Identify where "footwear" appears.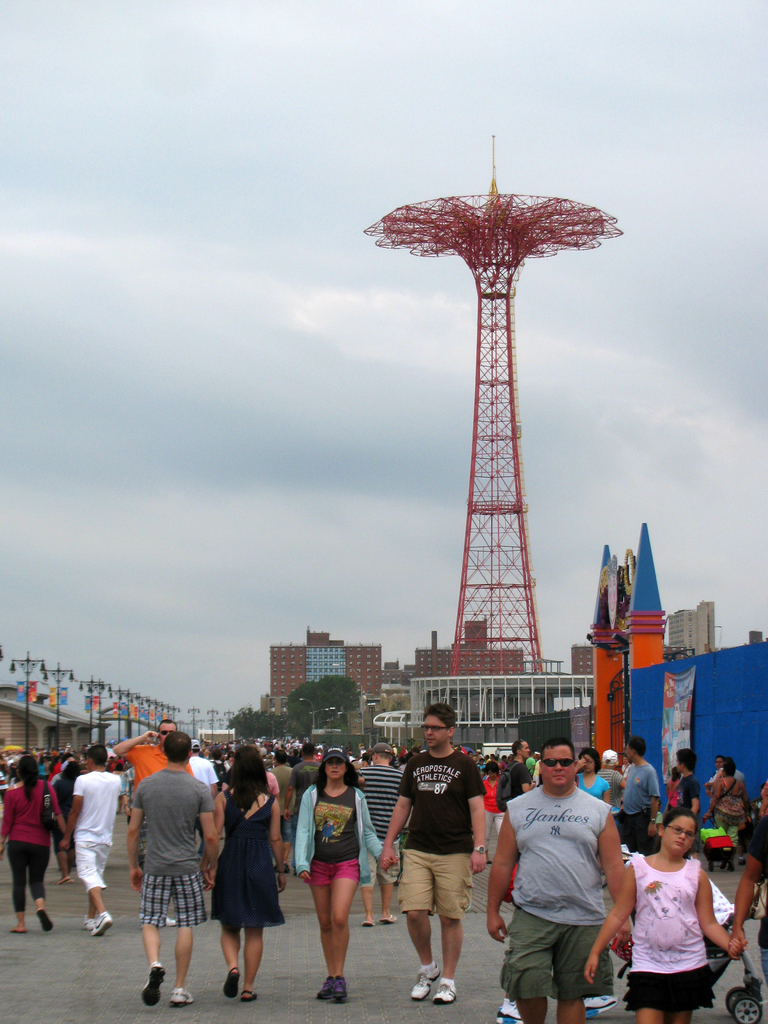
Appears at 332, 977, 346, 998.
